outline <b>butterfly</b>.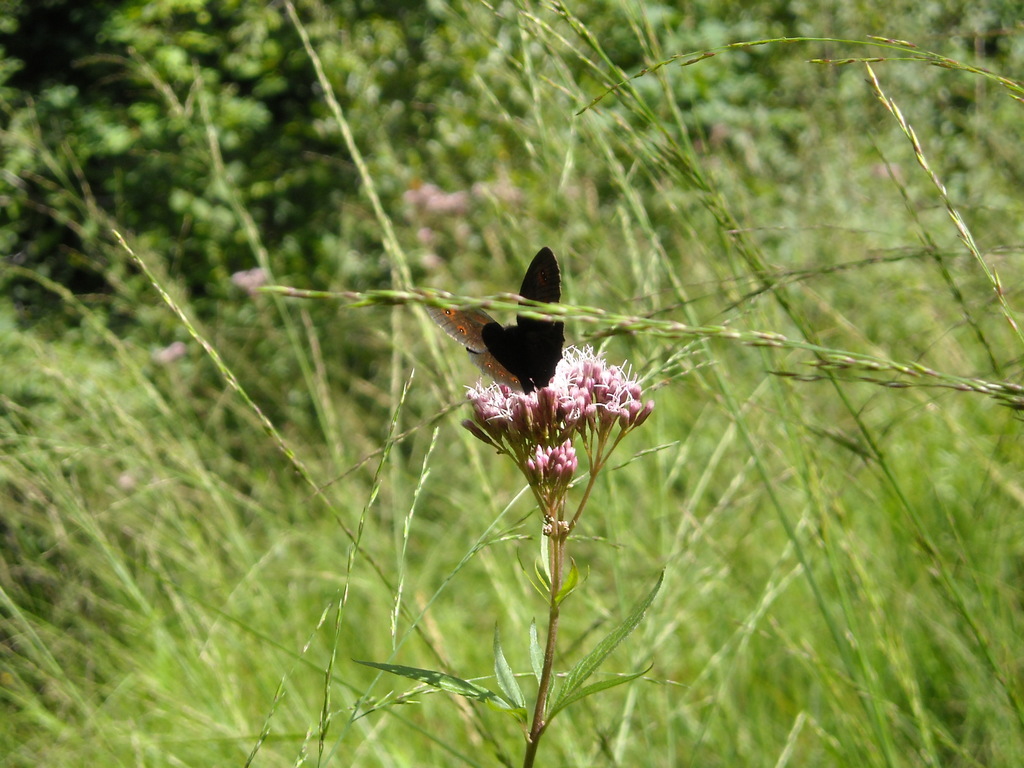
Outline: <box>422,242,568,388</box>.
